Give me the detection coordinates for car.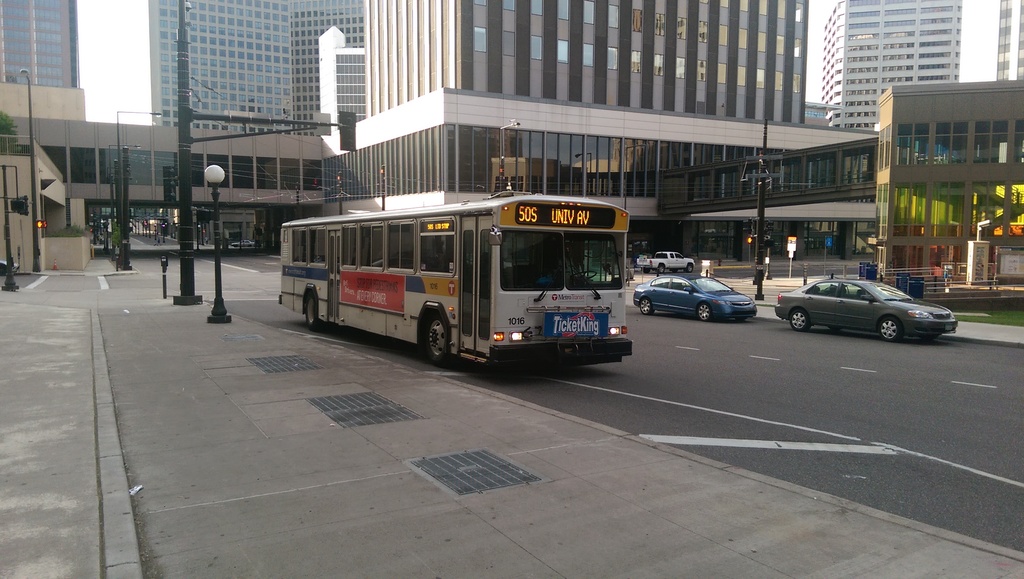
633/271/759/321.
